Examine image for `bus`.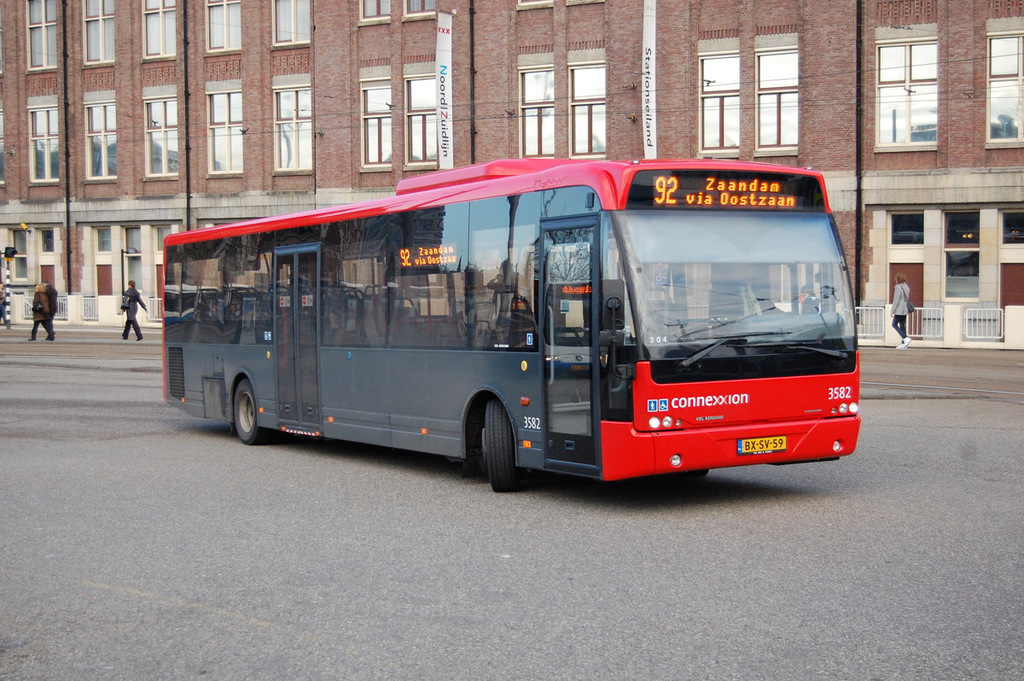
Examination result: box=[155, 151, 869, 488].
